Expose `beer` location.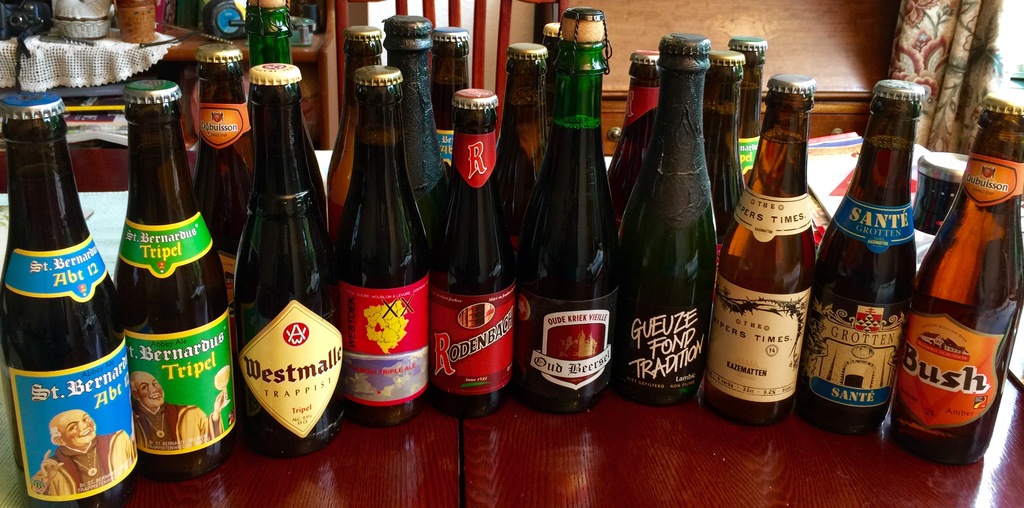
Exposed at bbox(497, 39, 548, 374).
